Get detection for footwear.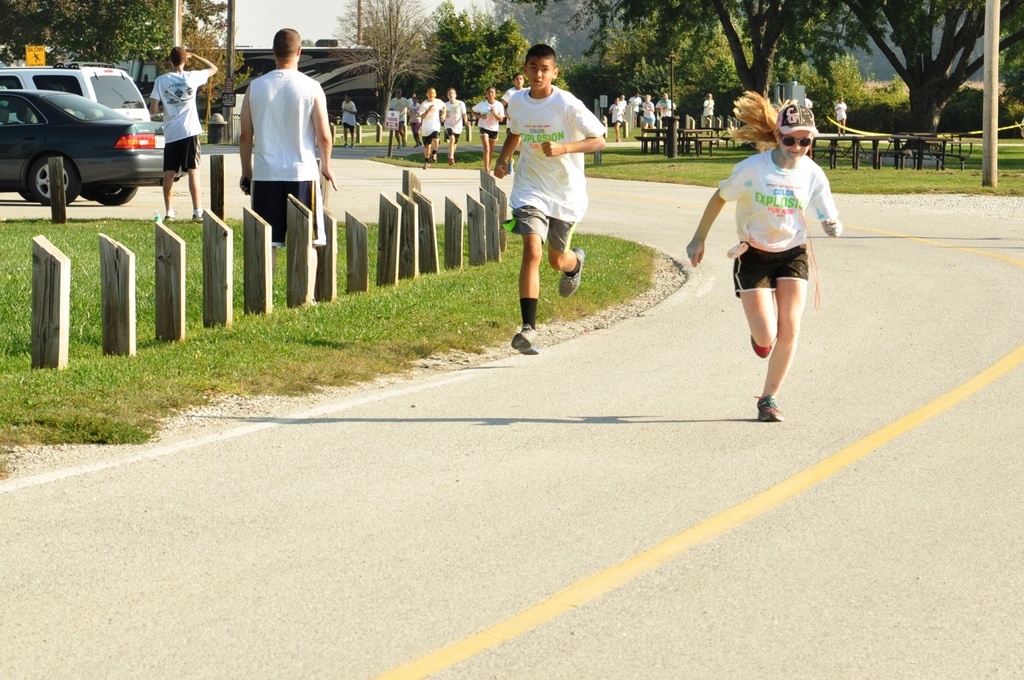
Detection: BBox(747, 332, 772, 359).
